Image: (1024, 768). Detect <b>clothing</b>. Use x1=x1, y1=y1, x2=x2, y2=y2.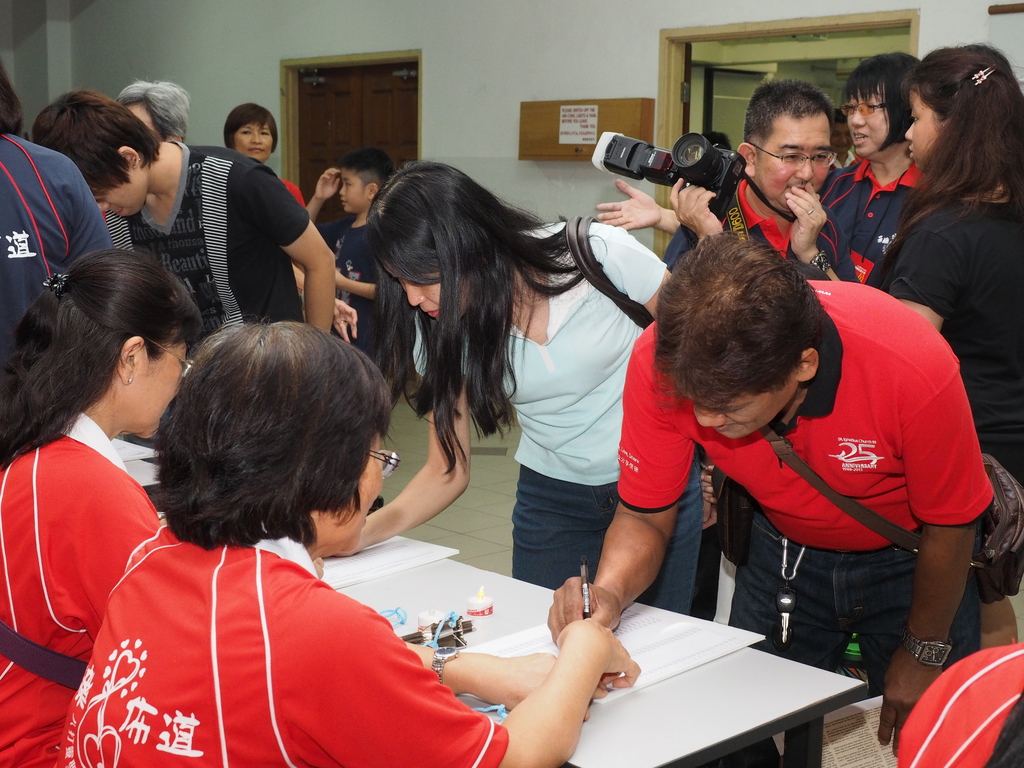
x1=660, y1=166, x2=863, y2=654.
